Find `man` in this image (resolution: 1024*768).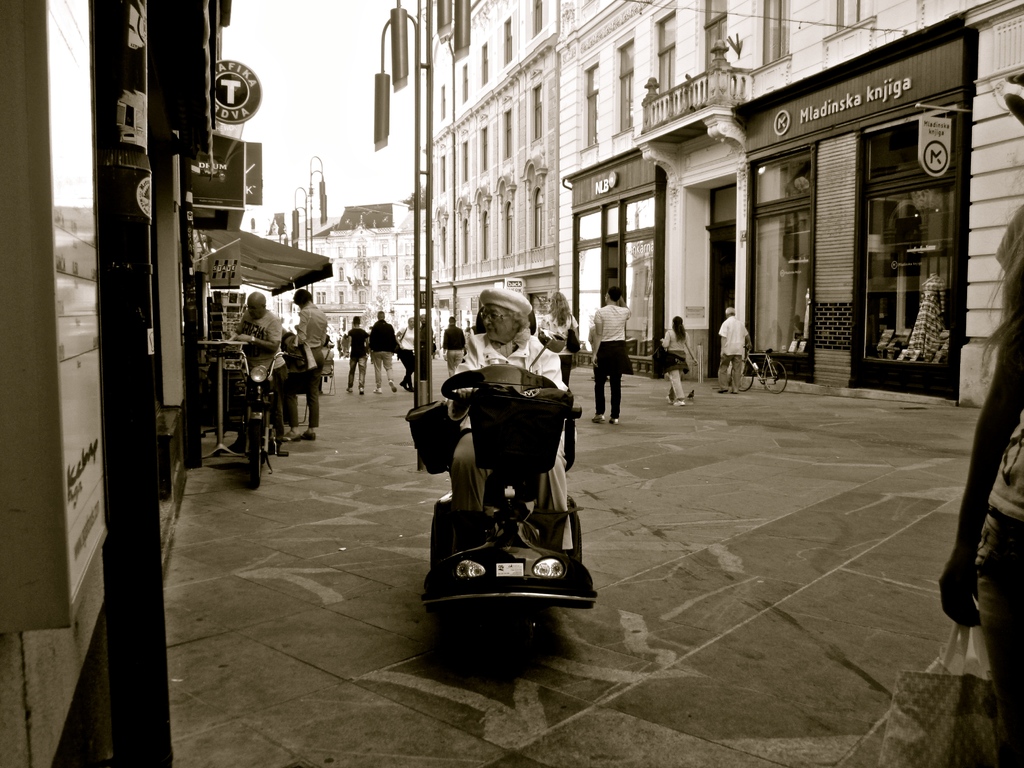
crop(721, 306, 751, 389).
